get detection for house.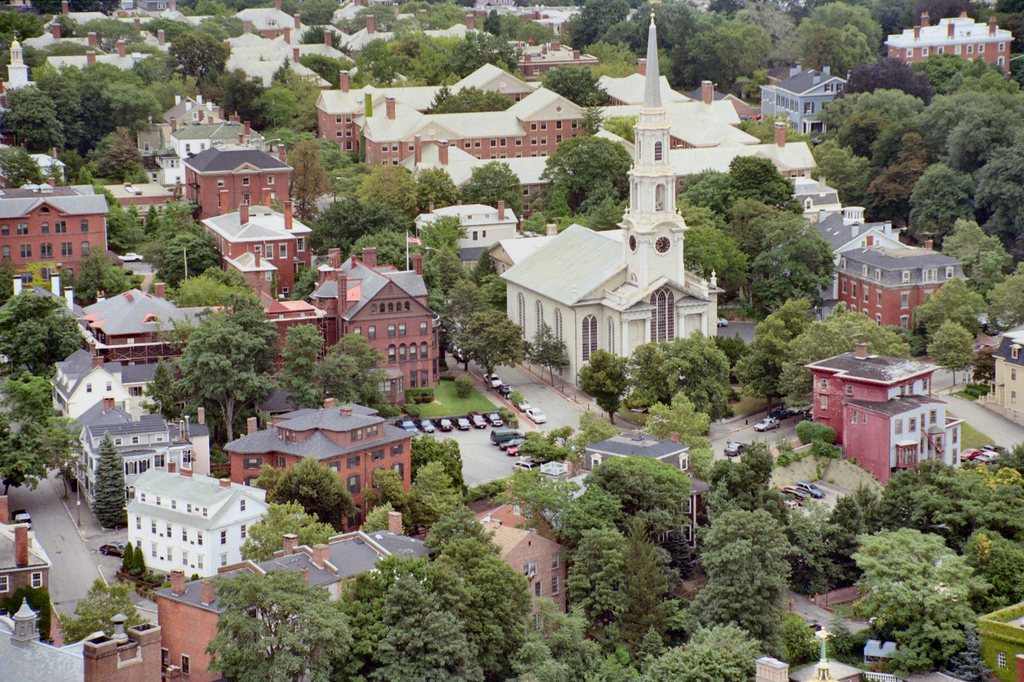
Detection: (109, 461, 264, 590).
